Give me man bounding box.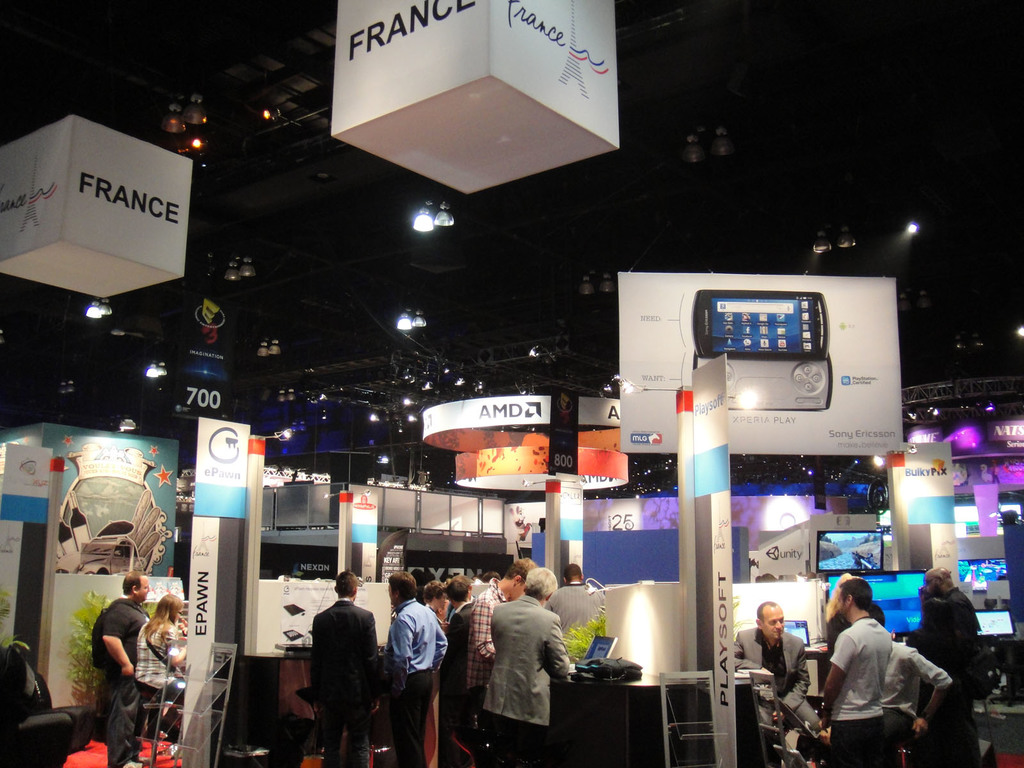
l=906, t=568, r=980, b=767.
